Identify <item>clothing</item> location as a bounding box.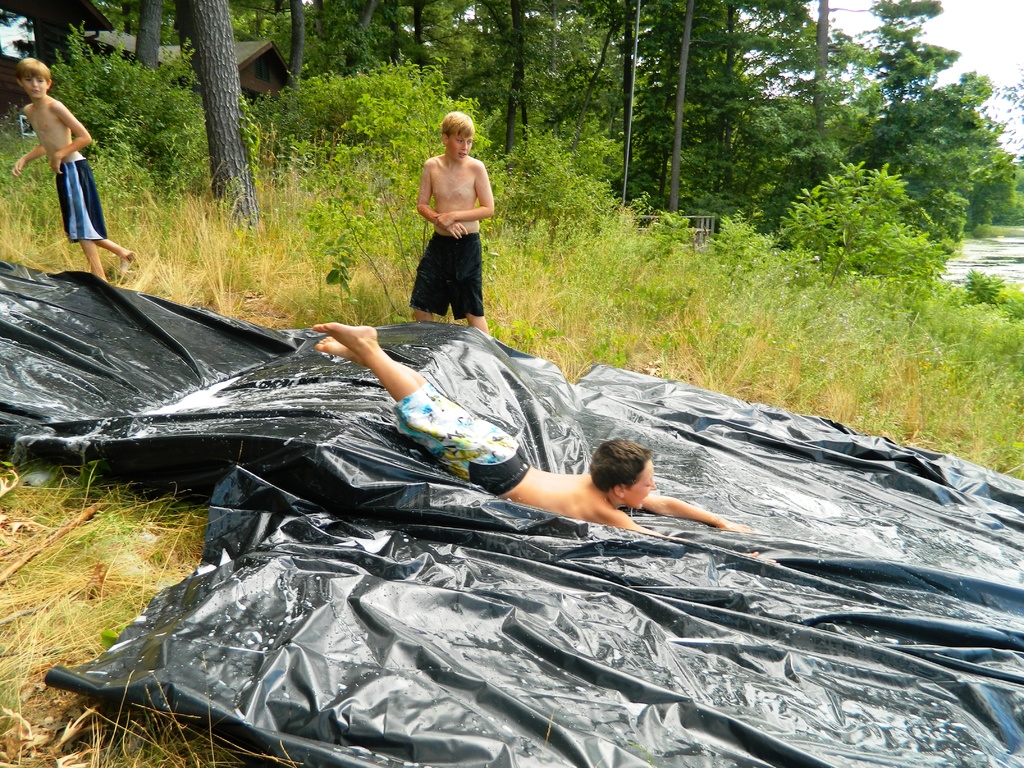
<region>405, 224, 497, 319</region>.
